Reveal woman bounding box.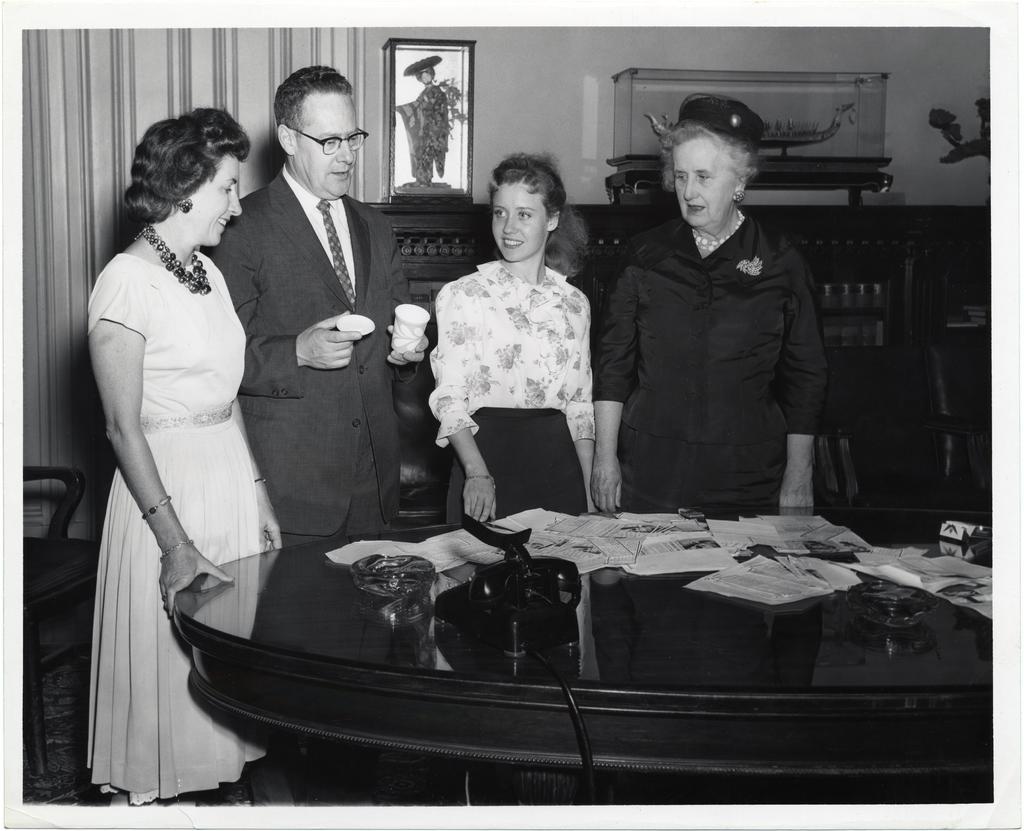
Revealed: [85,101,286,813].
